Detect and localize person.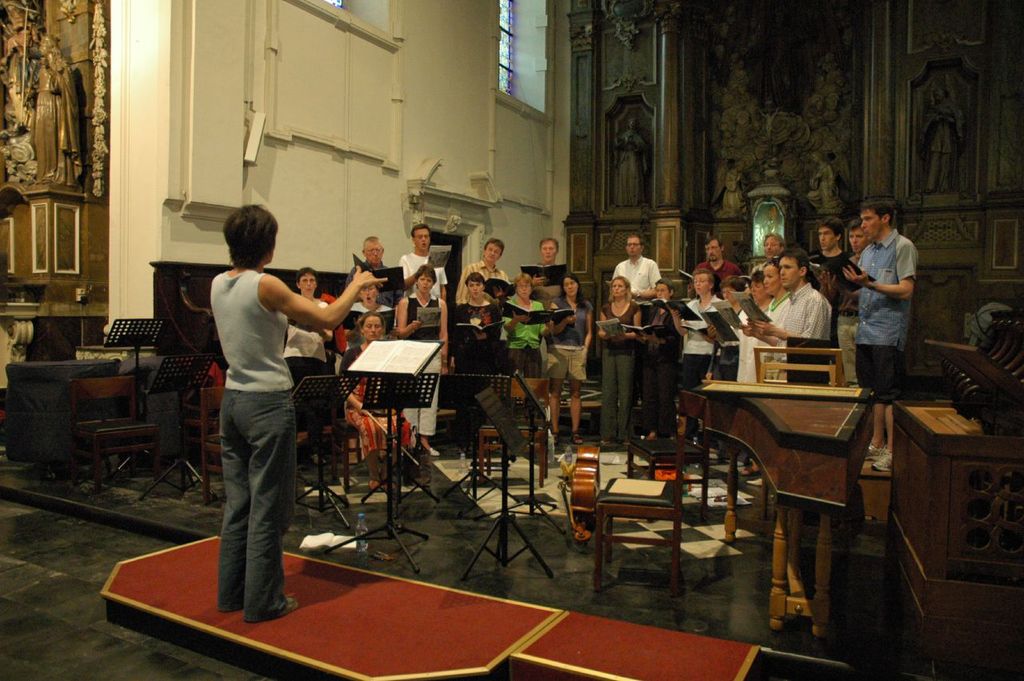
Localized at l=762, t=254, r=790, b=375.
